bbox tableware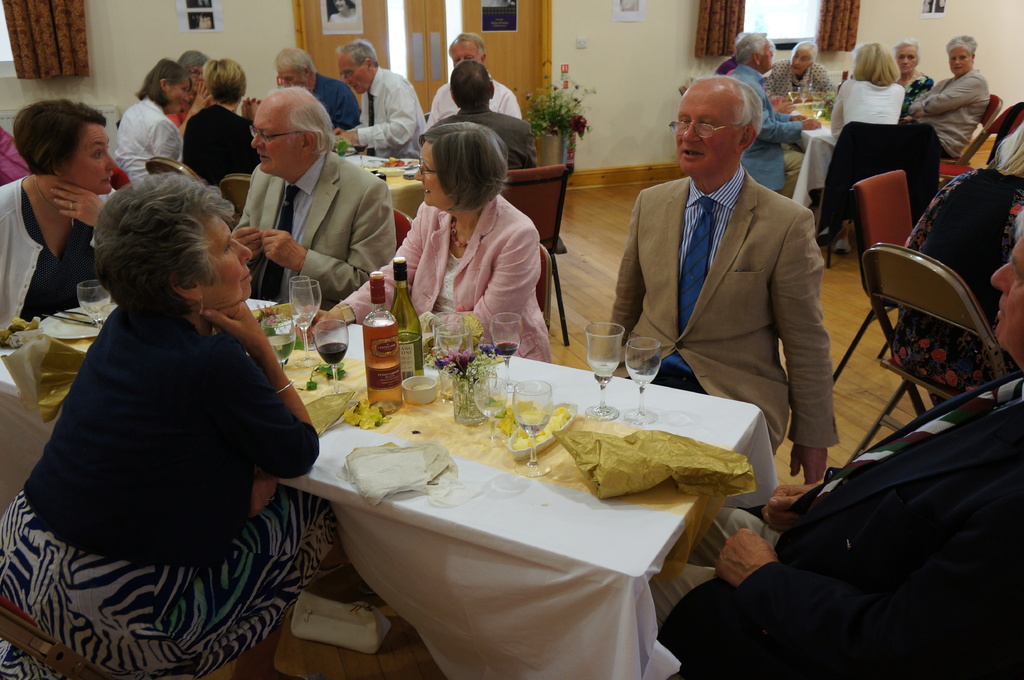
crop(289, 277, 321, 332)
